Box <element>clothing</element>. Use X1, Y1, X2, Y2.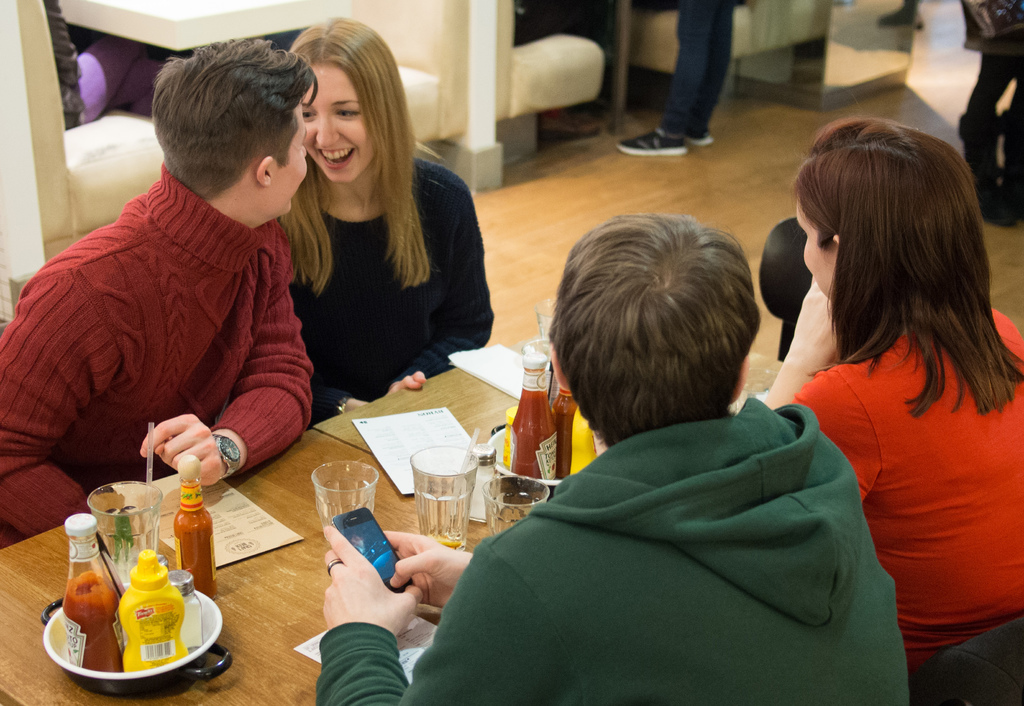
790, 300, 1023, 657.
